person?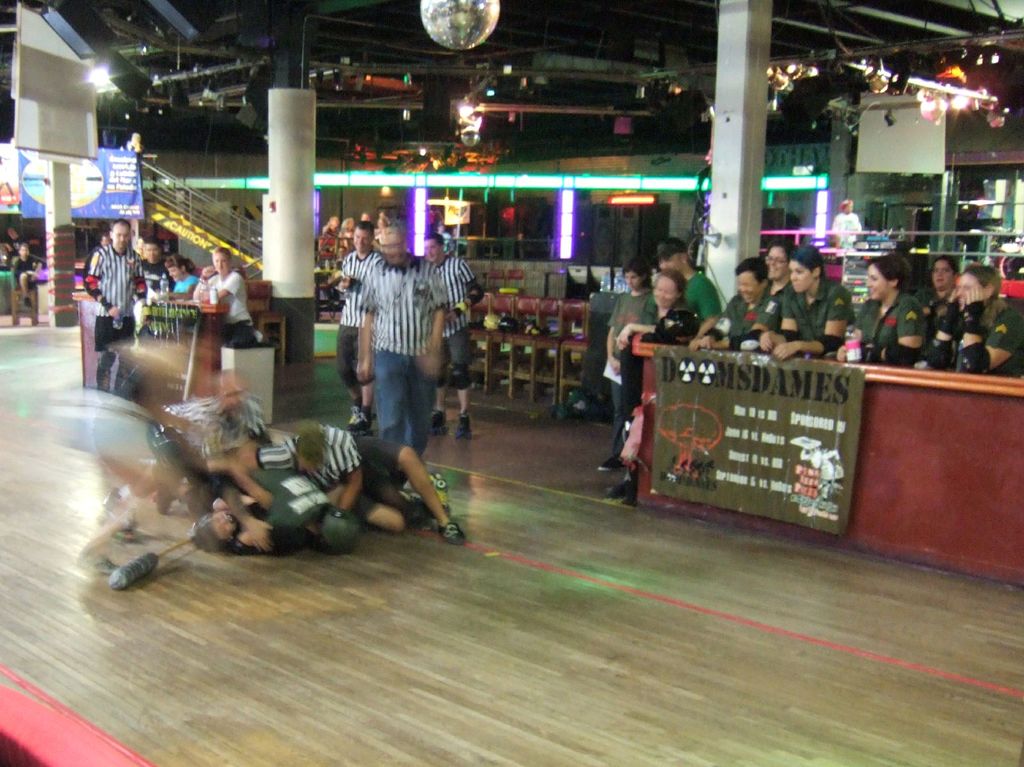
600, 255, 654, 474
